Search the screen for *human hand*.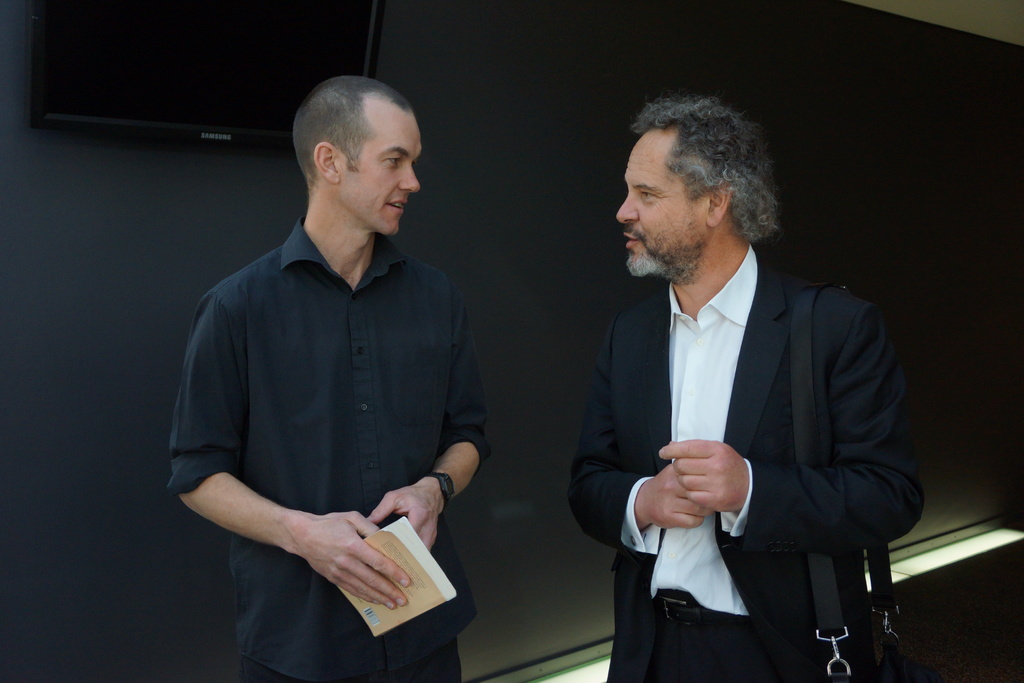
Found at box(300, 508, 413, 612).
